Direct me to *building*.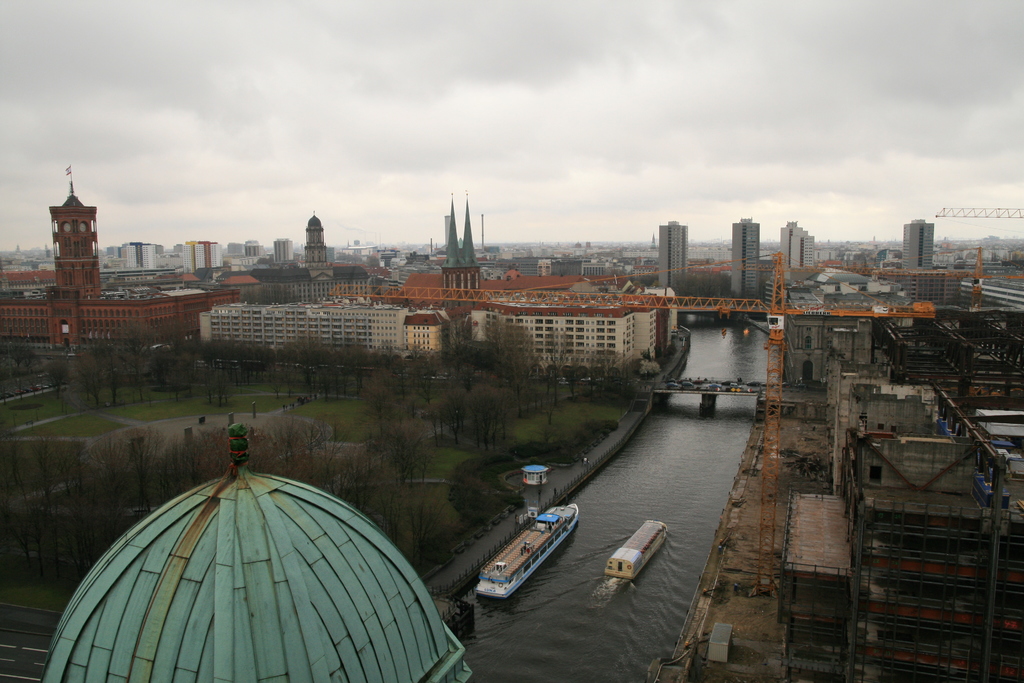
Direction: {"left": 726, "top": 215, "right": 762, "bottom": 297}.
